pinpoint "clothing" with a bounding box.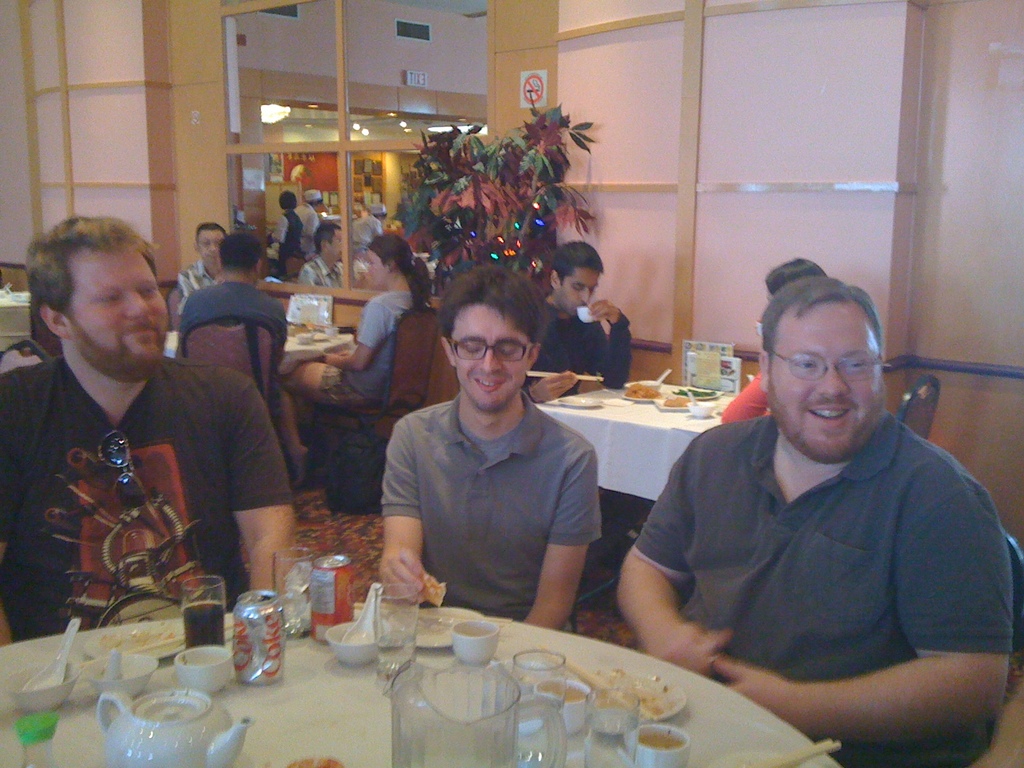
(274, 207, 299, 256).
